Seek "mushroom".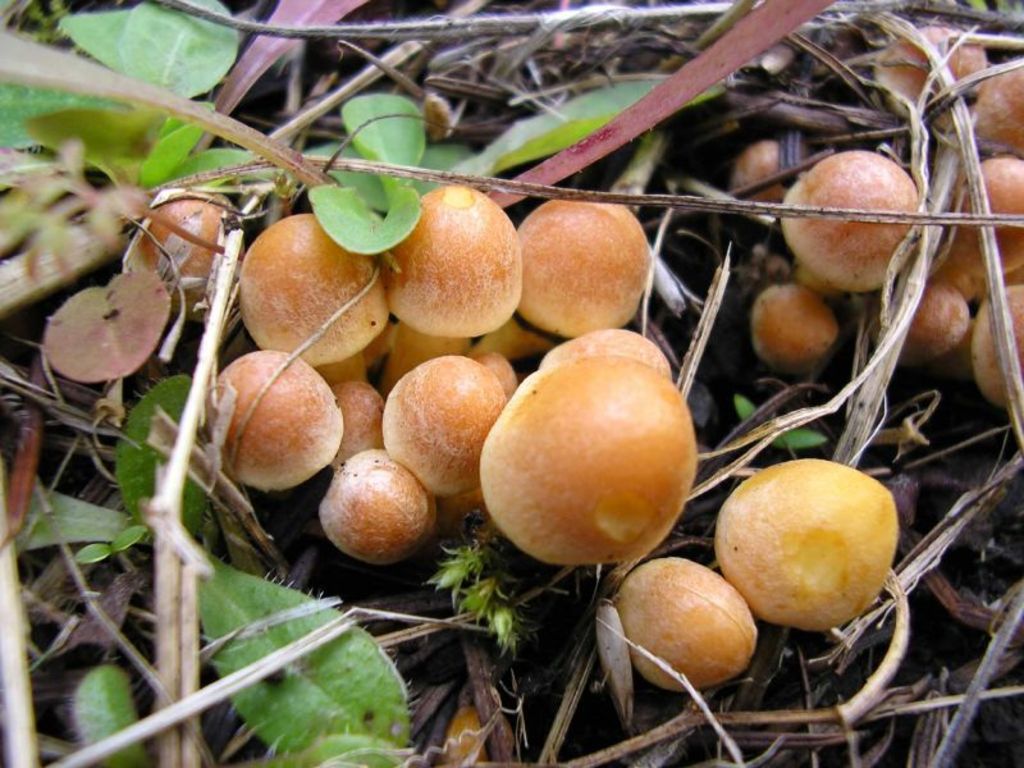
bbox=[147, 184, 244, 311].
